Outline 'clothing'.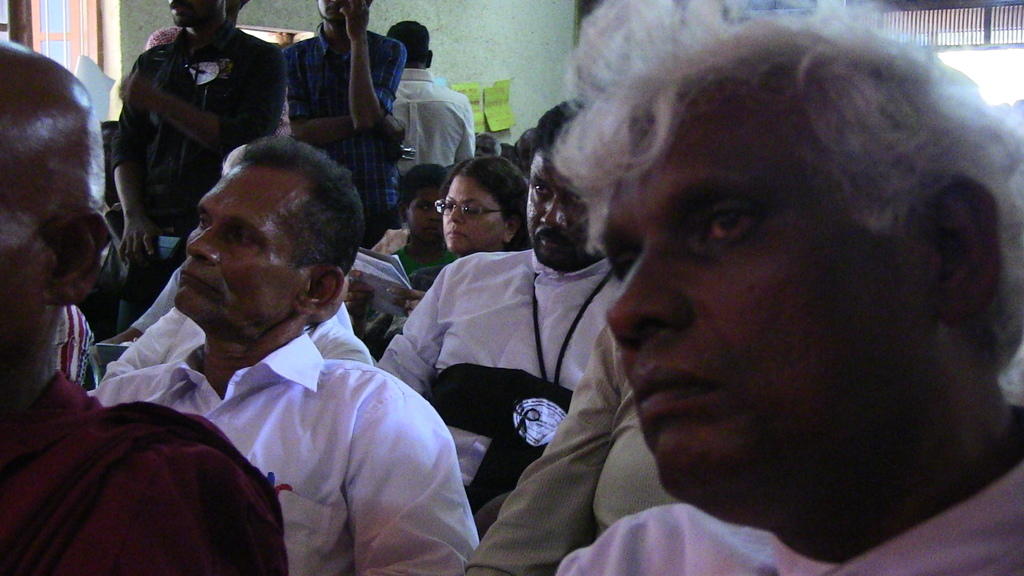
Outline: 385,67,472,185.
